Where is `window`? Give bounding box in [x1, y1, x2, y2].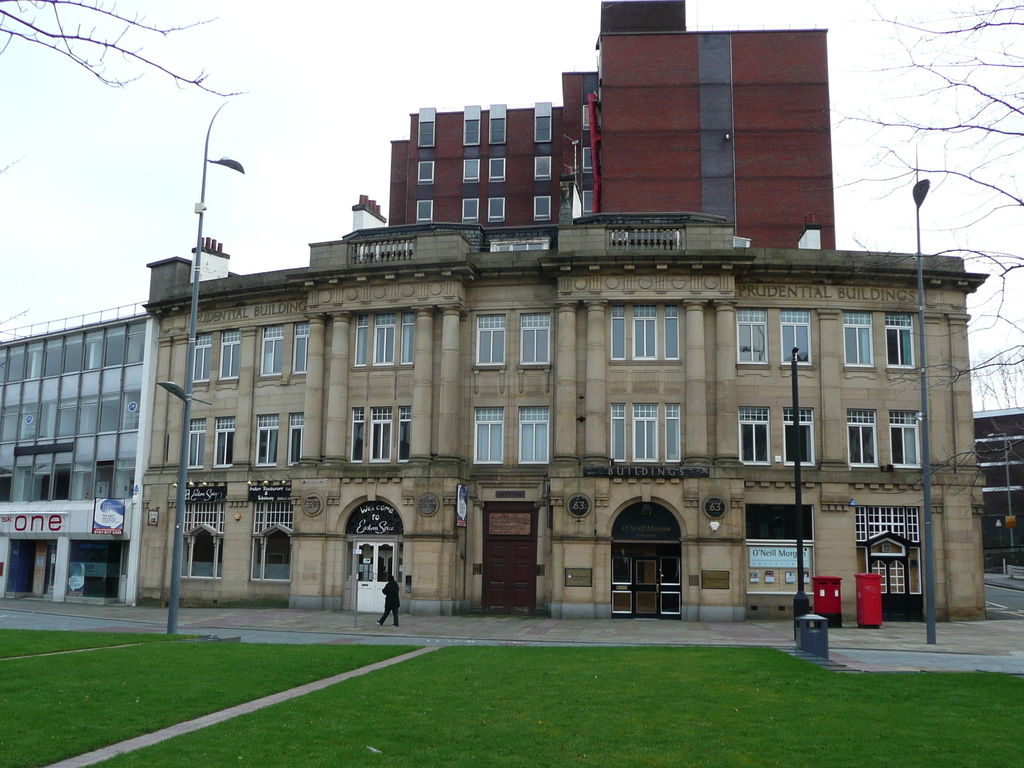
[520, 402, 550, 467].
